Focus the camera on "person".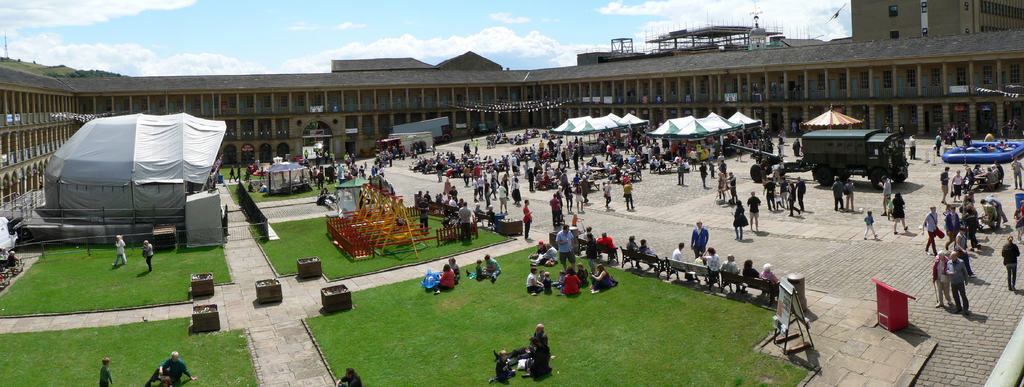
Focus region: BBox(228, 170, 235, 182).
